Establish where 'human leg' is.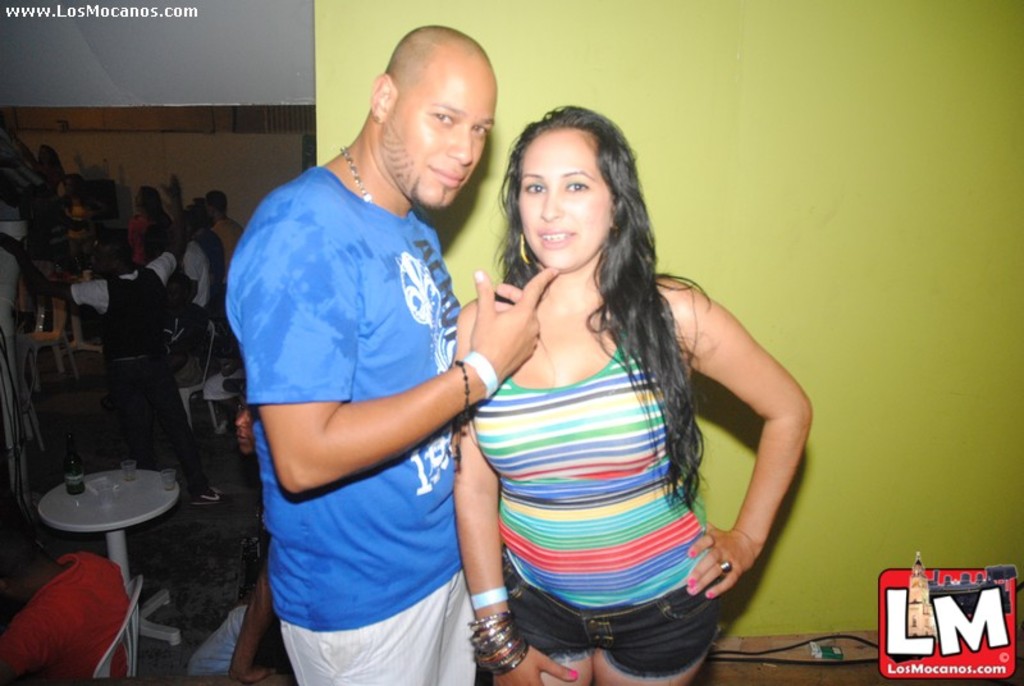
Established at <box>508,554,605,685</box>.
